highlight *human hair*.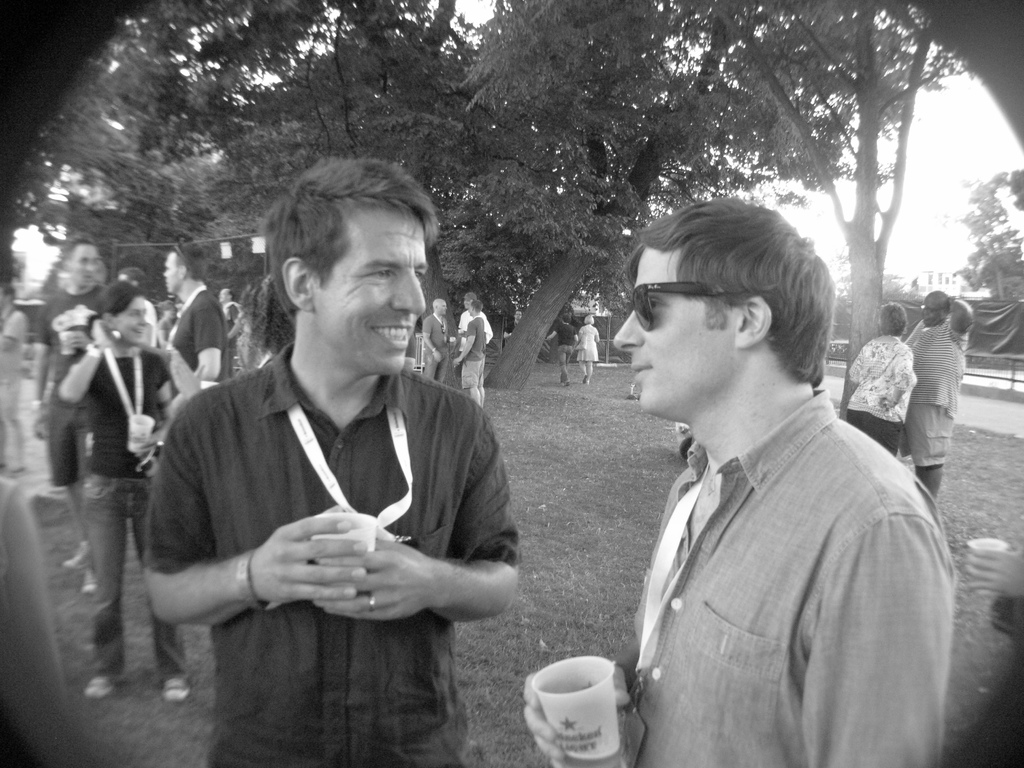
Highlighted region: box=[229, 289, 233, 299].
